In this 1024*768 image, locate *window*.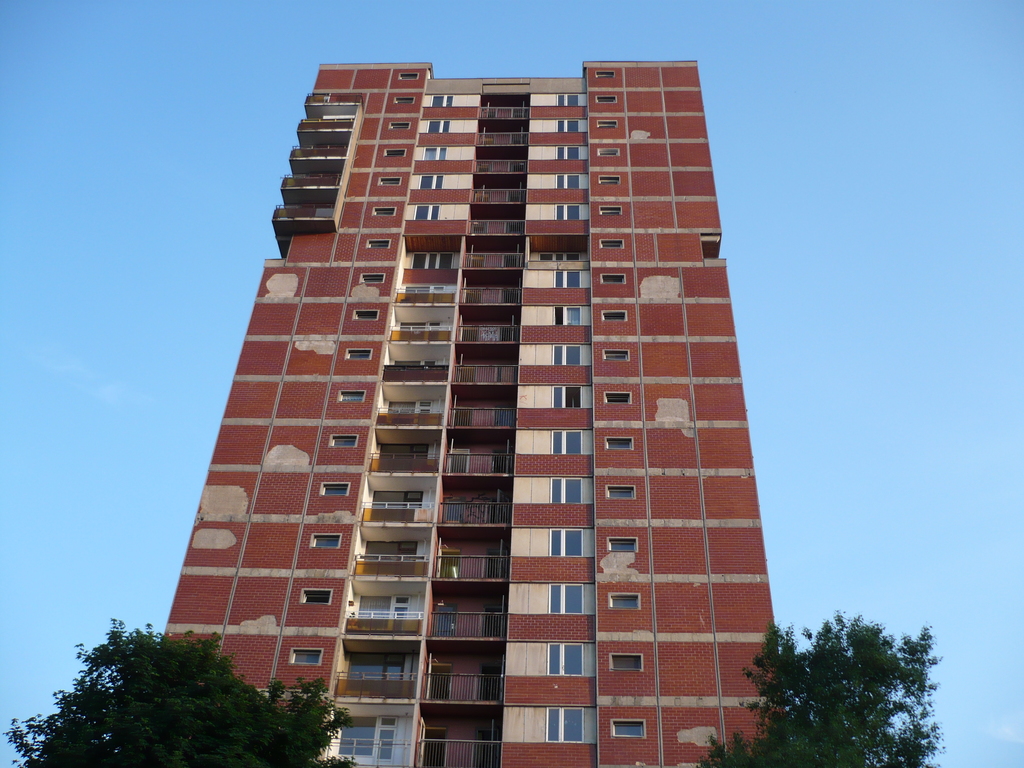
Bounding box: 369,206,399,220.
